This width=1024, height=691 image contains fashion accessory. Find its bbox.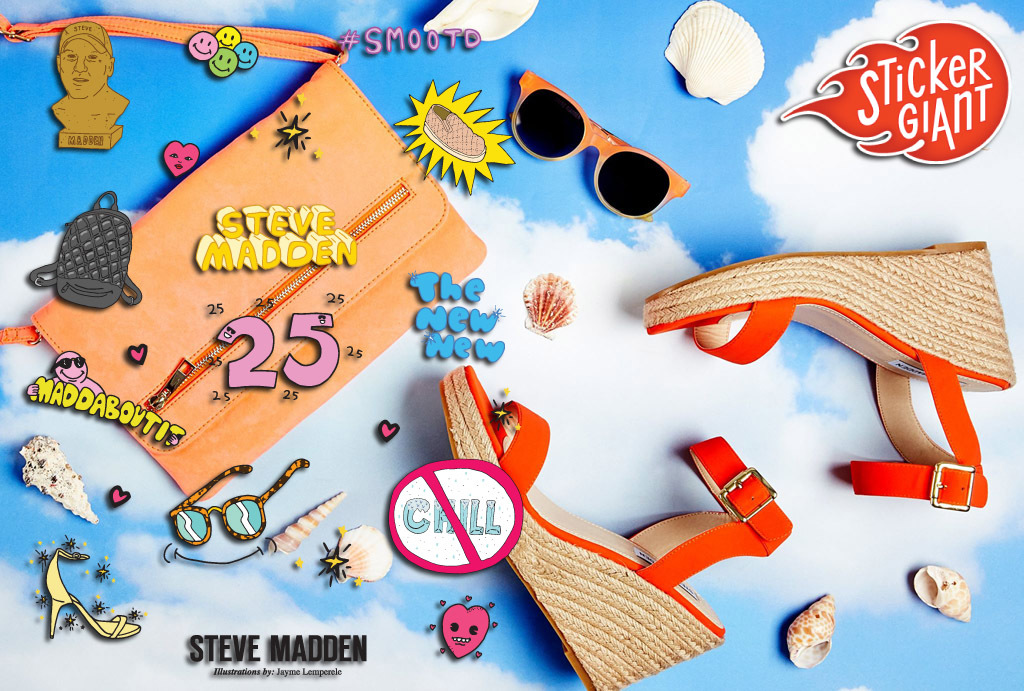
[x1=436, y1=363, x2=795, y2=690].
